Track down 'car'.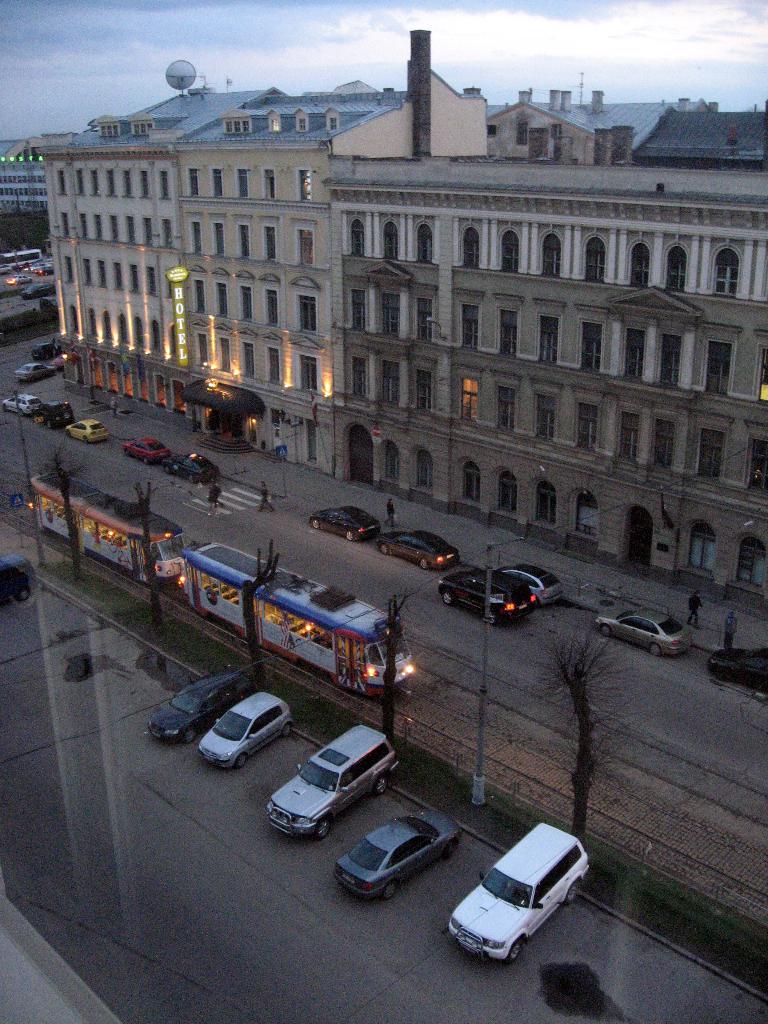
Tracked to Rect(496, 562, 564, 608).
